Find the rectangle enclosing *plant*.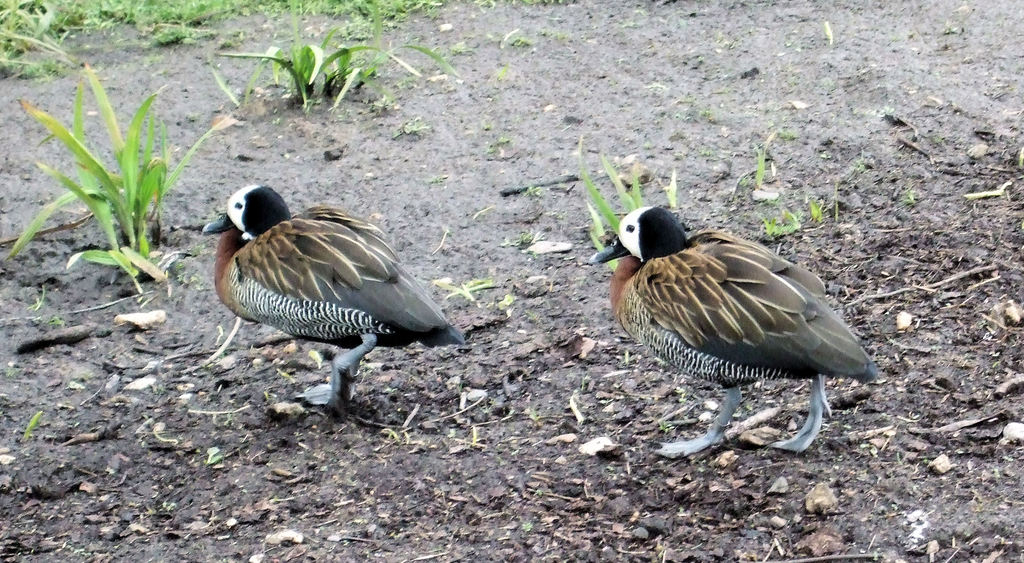
<region>576, 132, 677, 276</region>.
